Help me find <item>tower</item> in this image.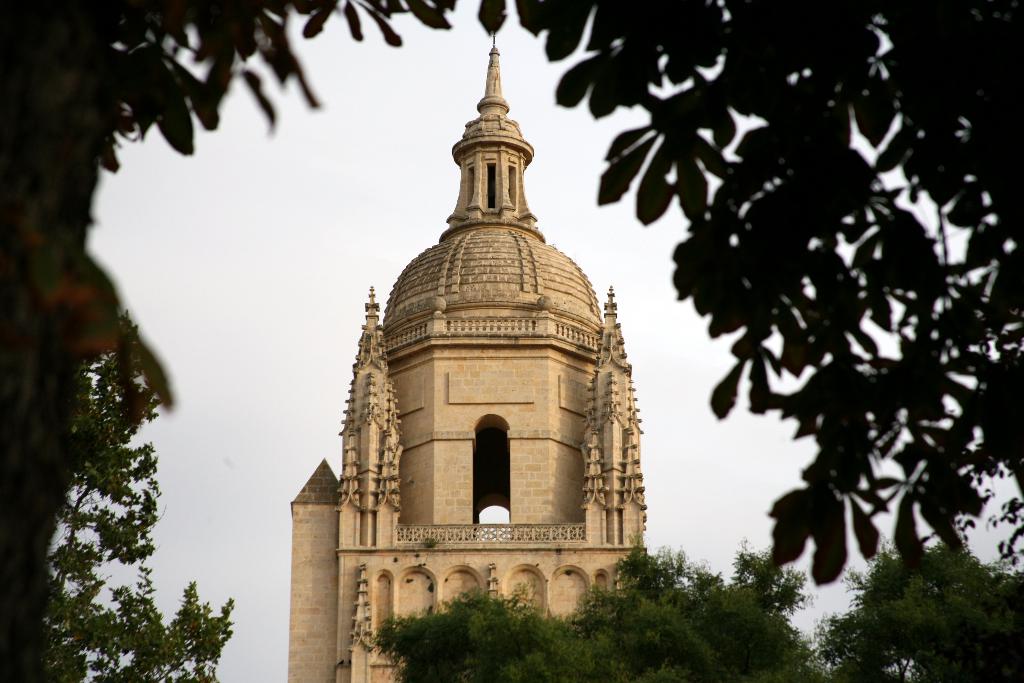
Found it: crop(290, 27, 647, 682).
